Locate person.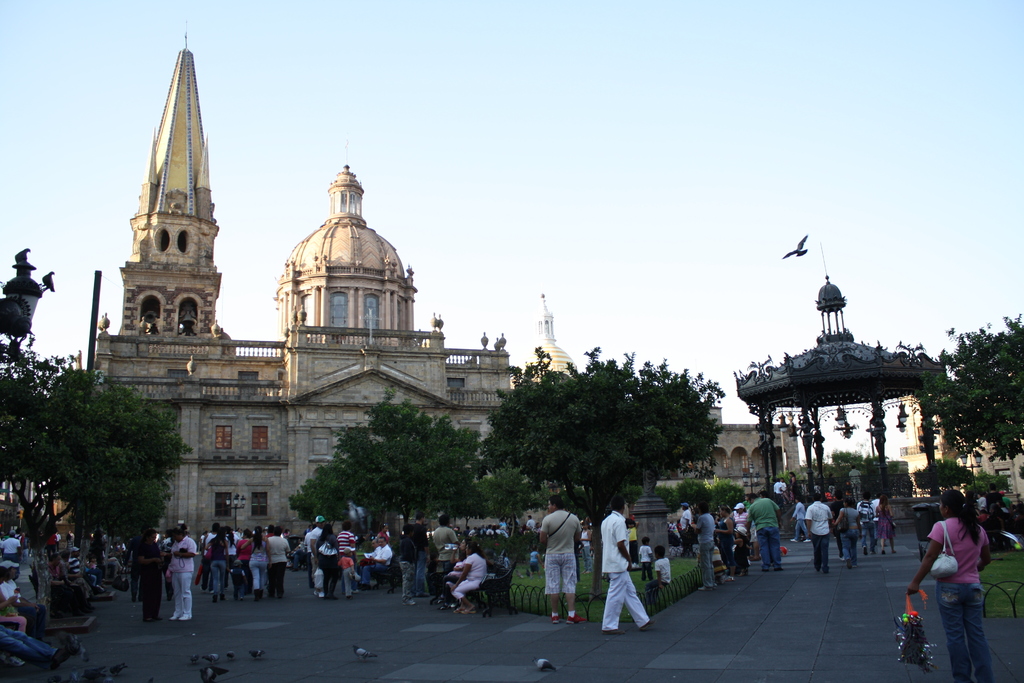
Bounding box: Rect(922, 470, 1000, 678).
